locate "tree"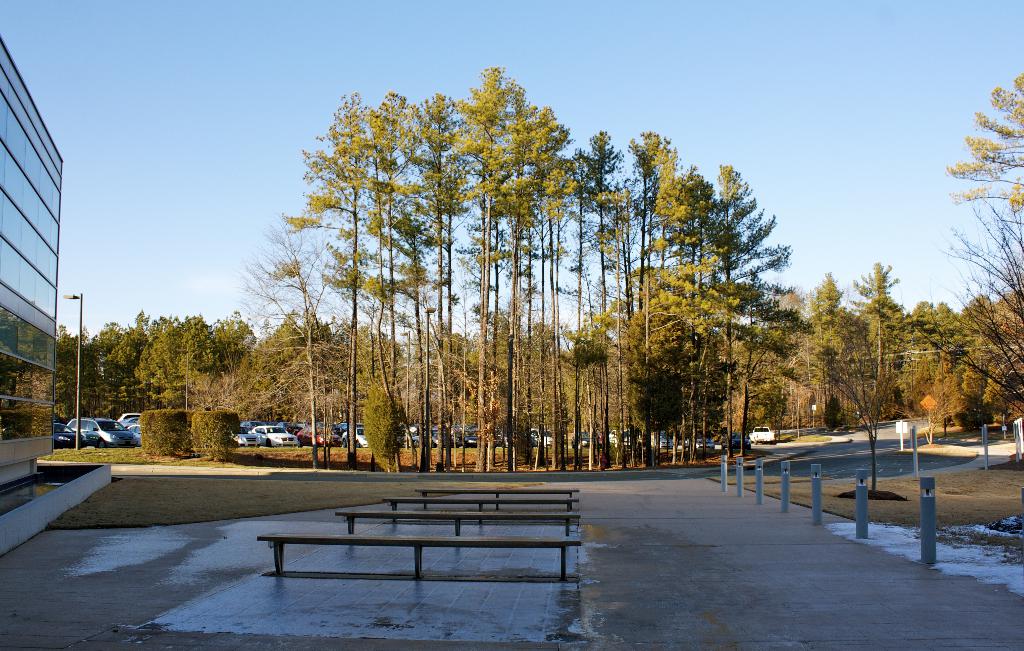
204, 303, 364, 433
